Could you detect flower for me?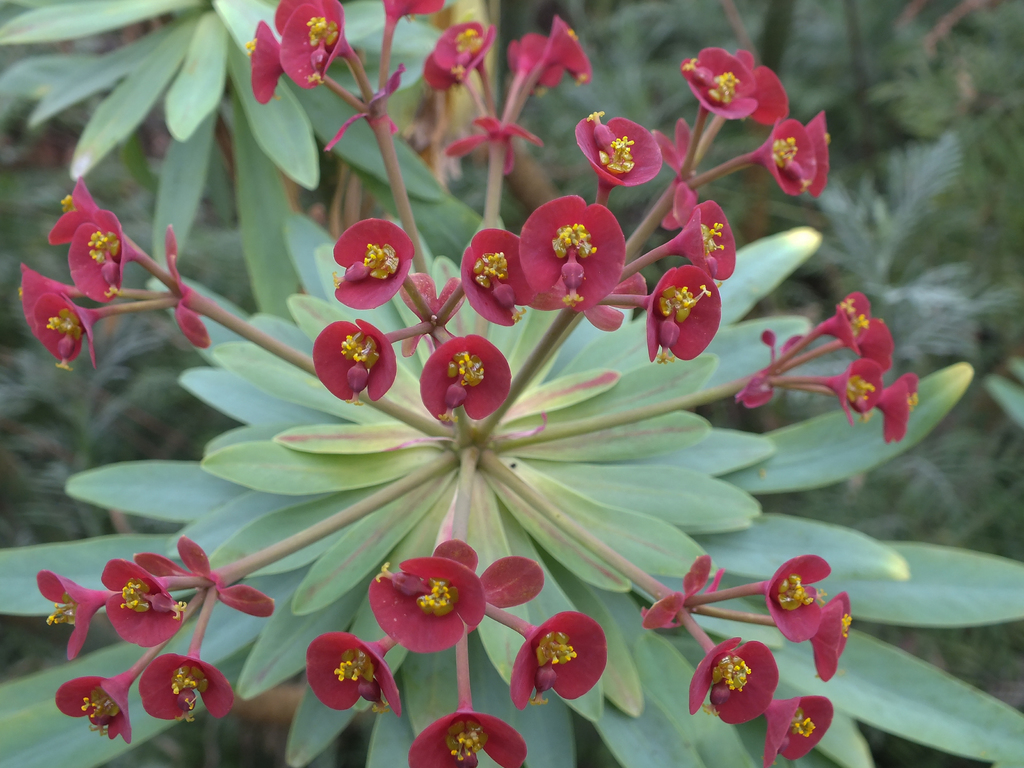
Detection result: [279,0,349,93].
